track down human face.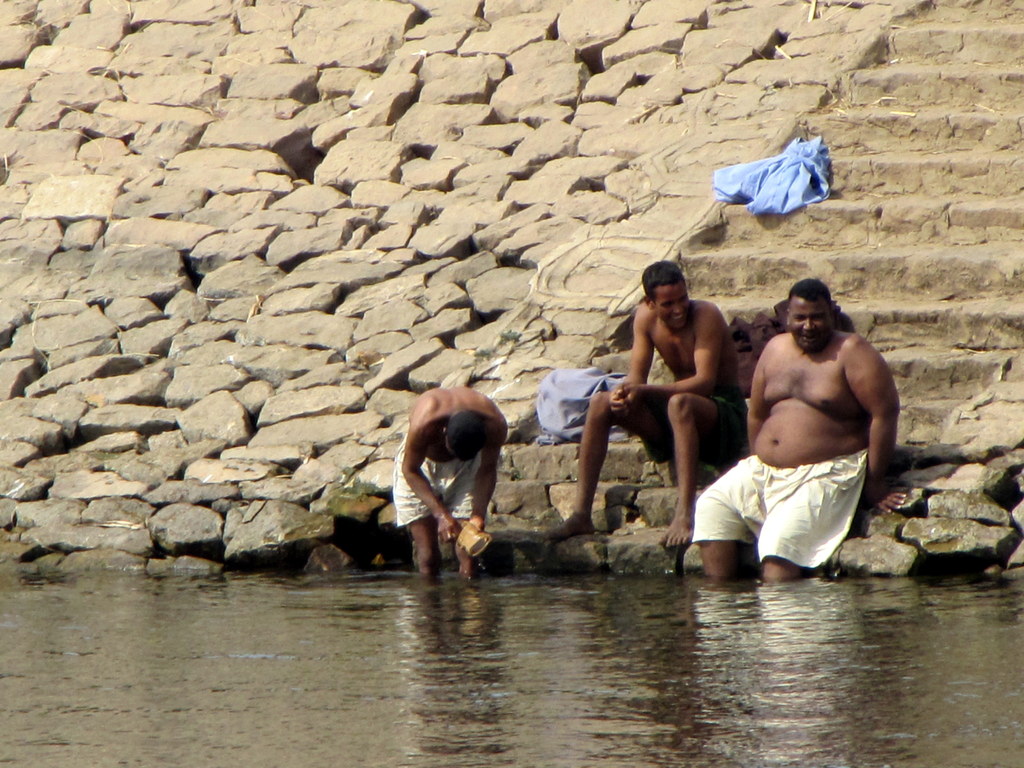
Tracked to (652,285,692,331).
